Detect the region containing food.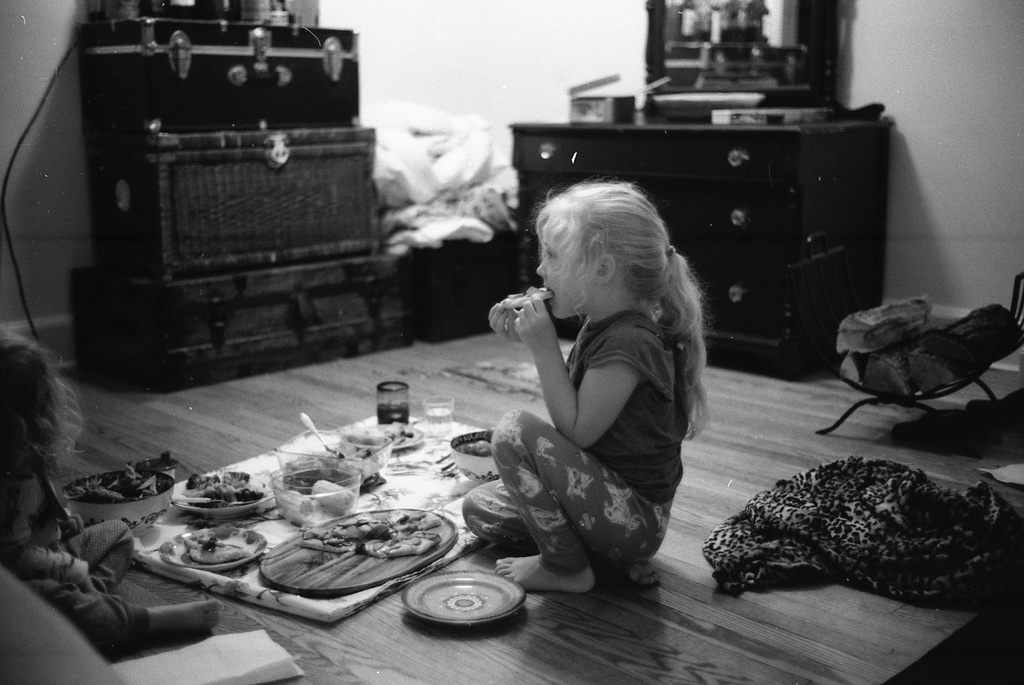
348,422,415,444.
